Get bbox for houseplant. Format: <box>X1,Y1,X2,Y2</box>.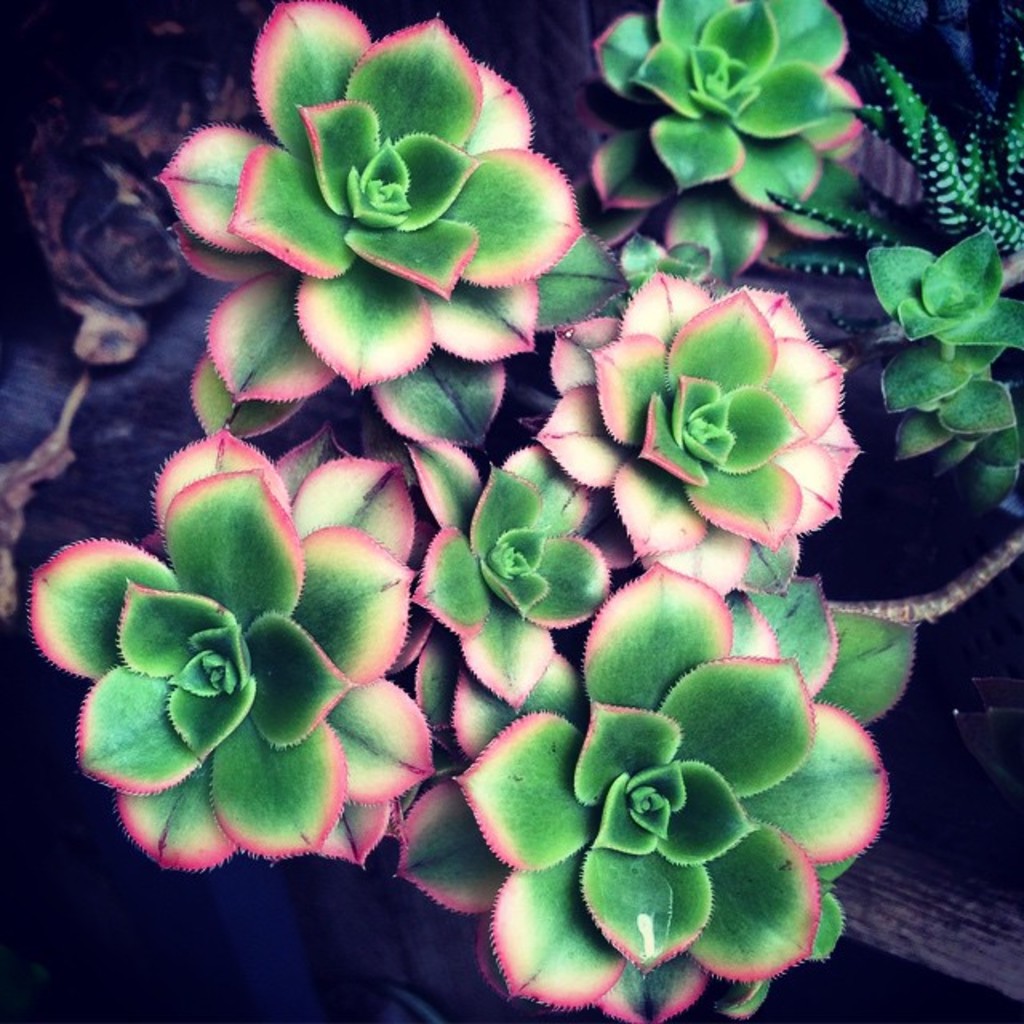
<box>395,536,923,1016</box>.
